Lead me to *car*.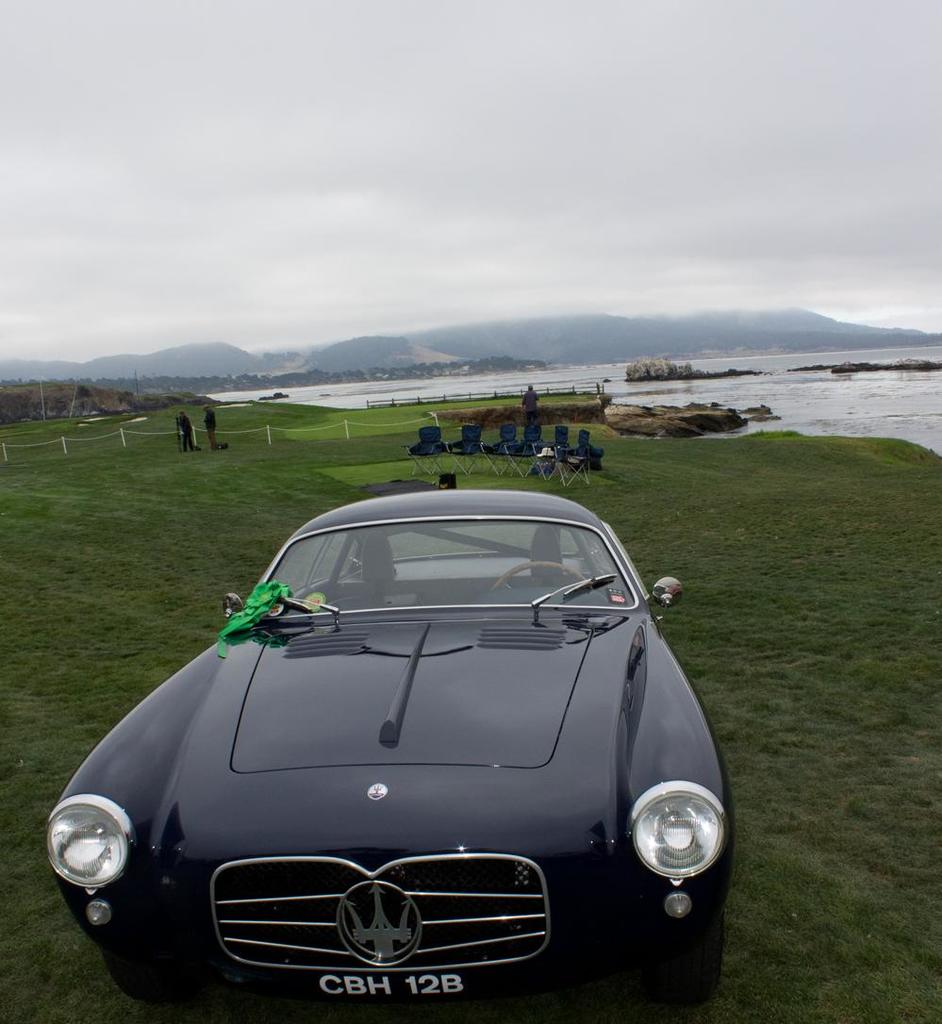
Lead to x1=45 y1=482 x2=740 y2=1023.
